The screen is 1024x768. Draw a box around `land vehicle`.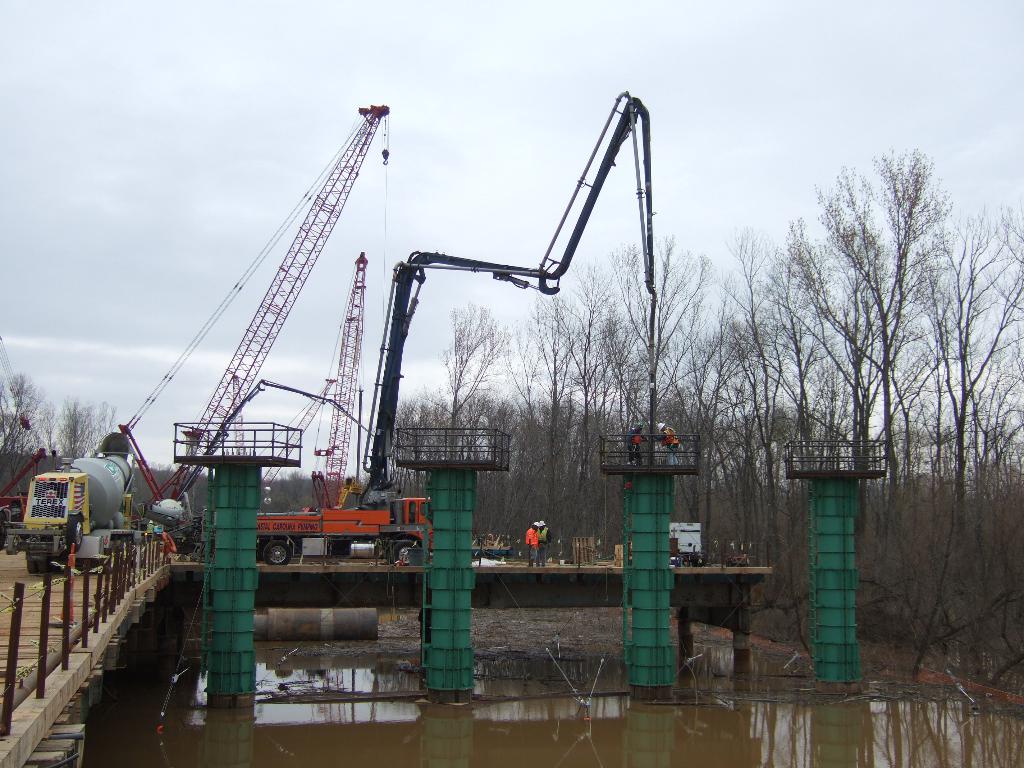
locate(18, 445, 173, 594).
